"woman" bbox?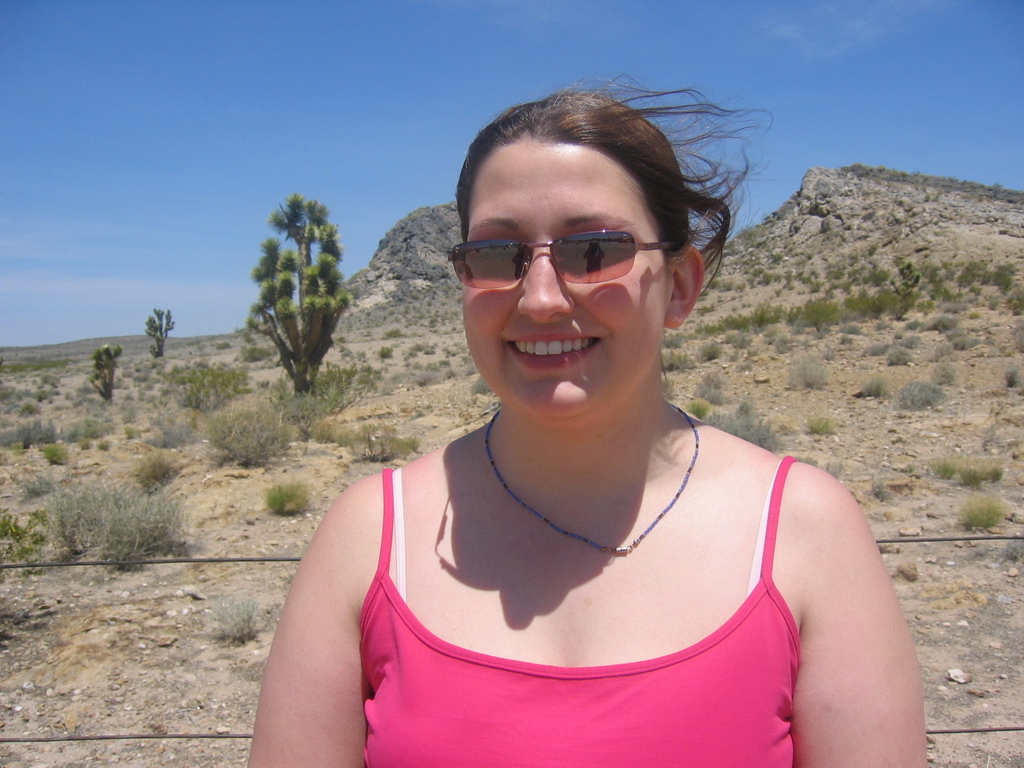
bbox=[249, 86, 946, 758]
